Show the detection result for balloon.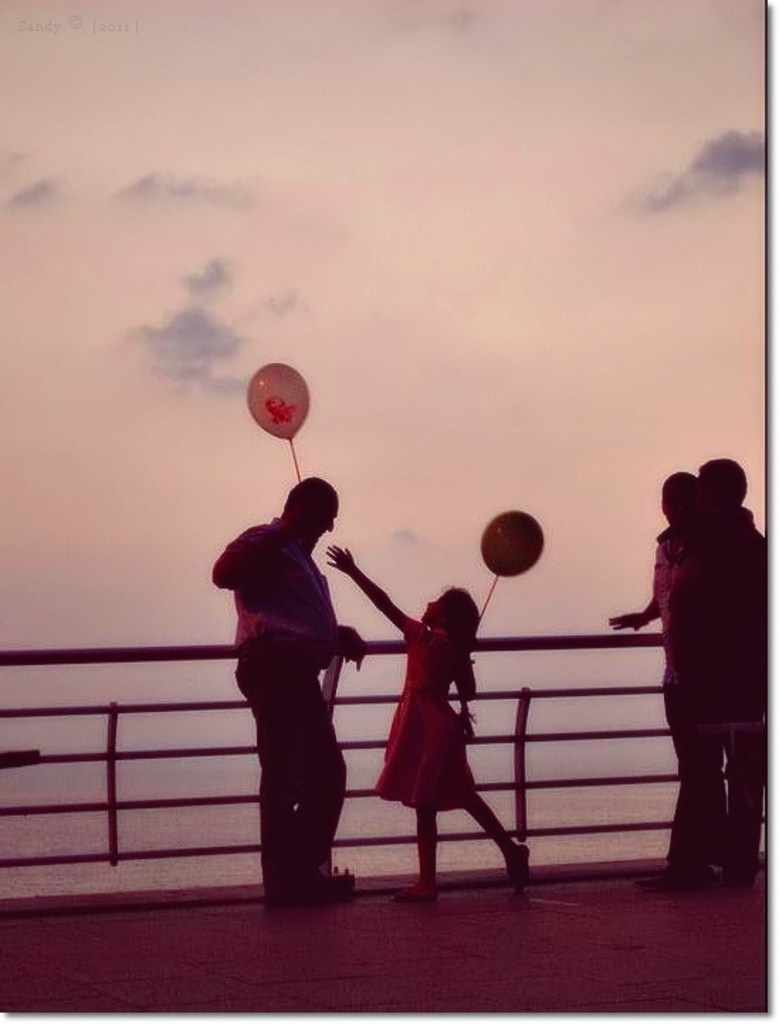
x1=250 y1=366 x2=306 y2=437.
